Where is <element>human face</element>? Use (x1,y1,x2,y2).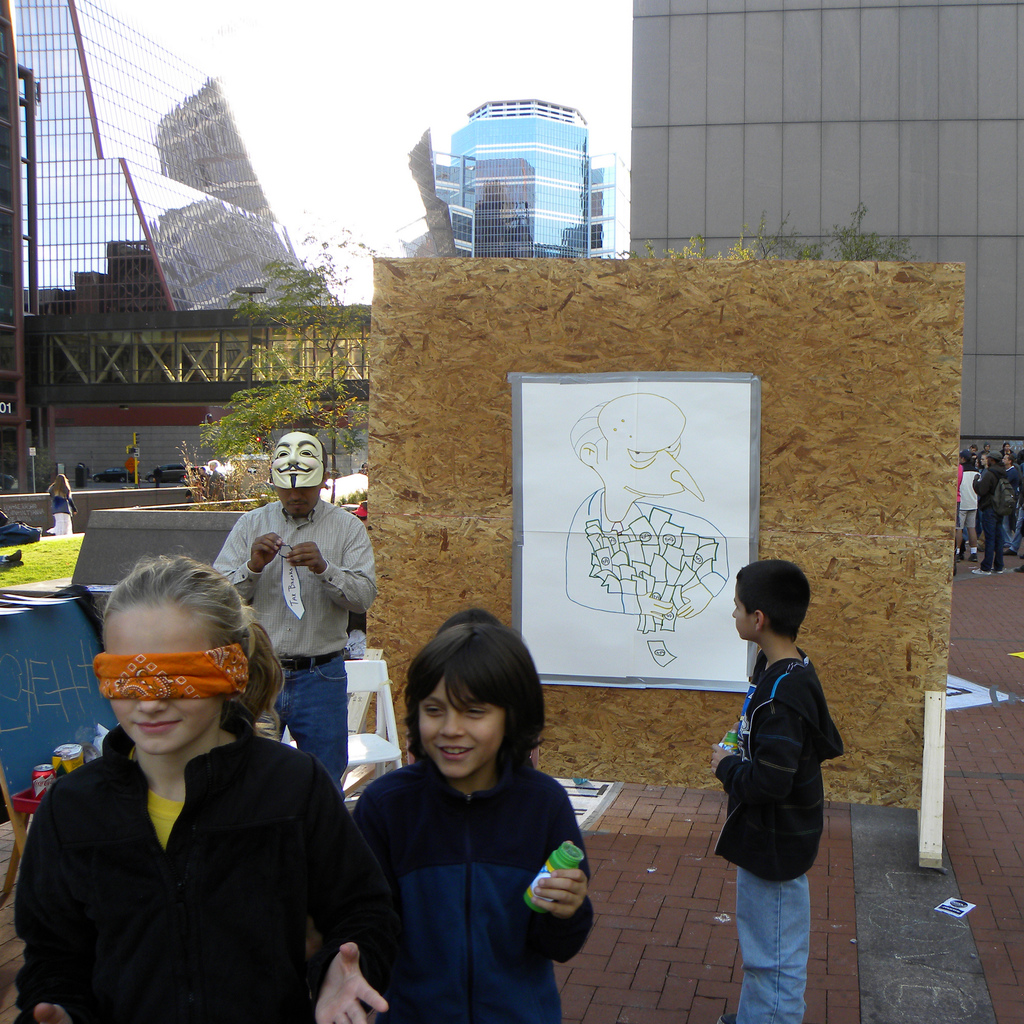
(275,483,322,520).
